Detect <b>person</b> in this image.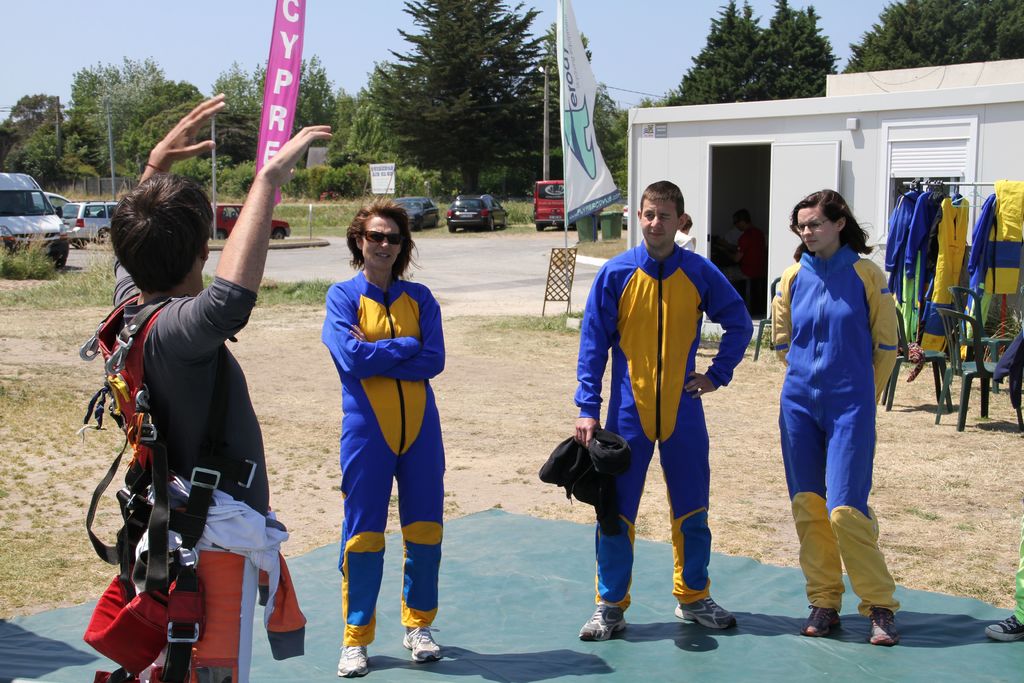
Detection: detection(89, 84, 334, 682).
